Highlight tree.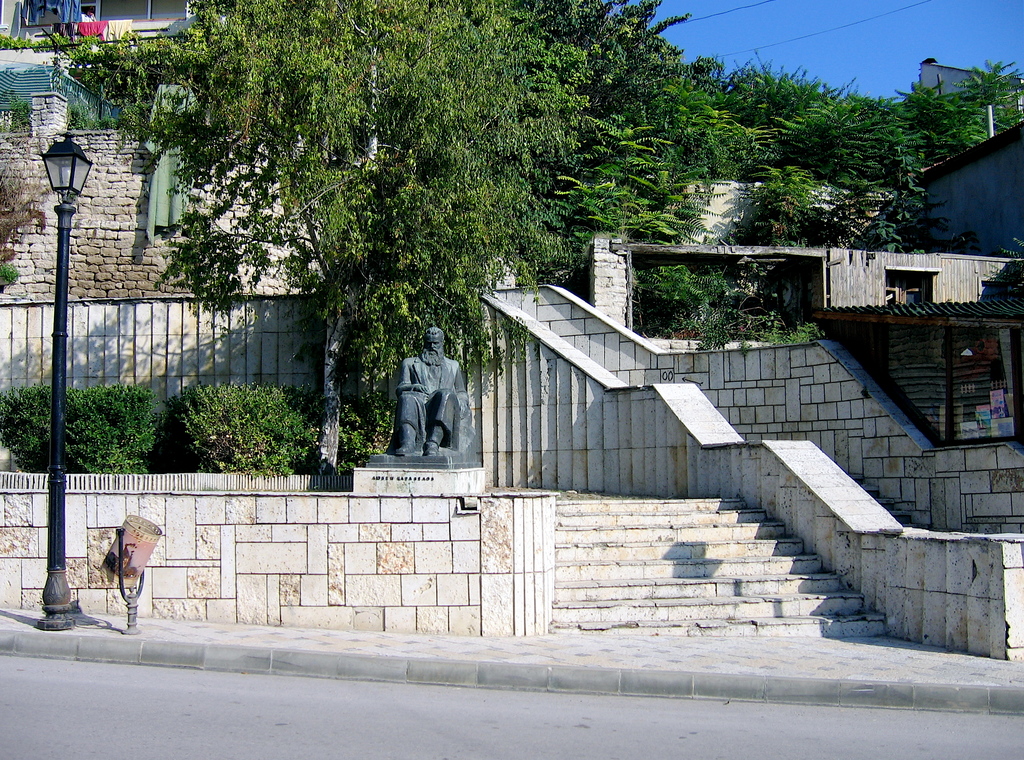
Highlighted region: bbox(938, 51, 1020, 174).
